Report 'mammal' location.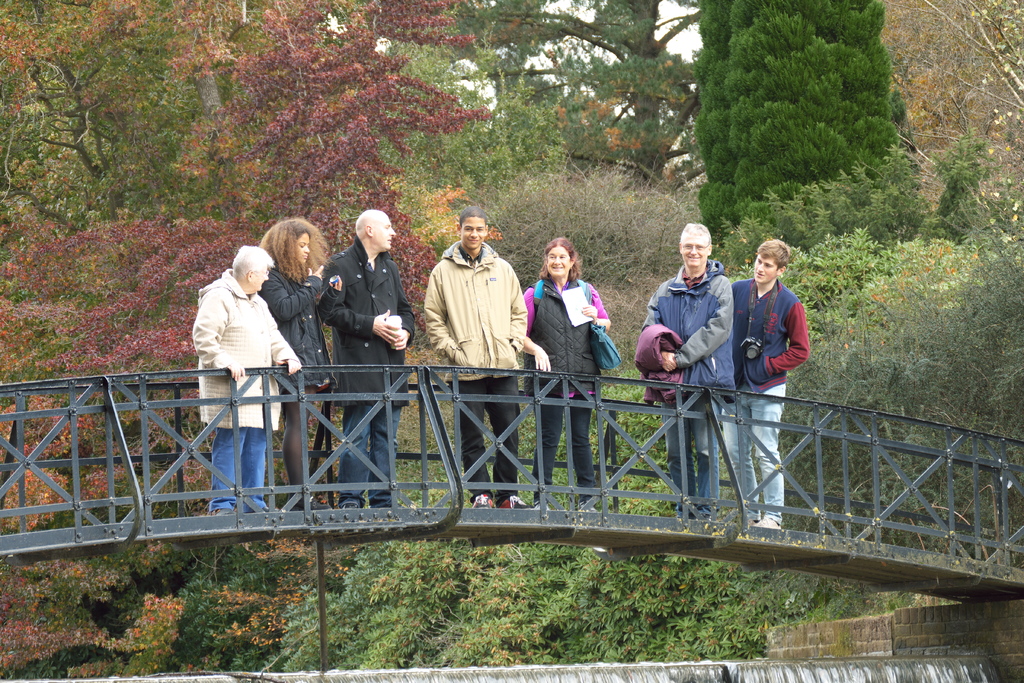
Report: x1=259 y1=212 x2=332 y2=506.
